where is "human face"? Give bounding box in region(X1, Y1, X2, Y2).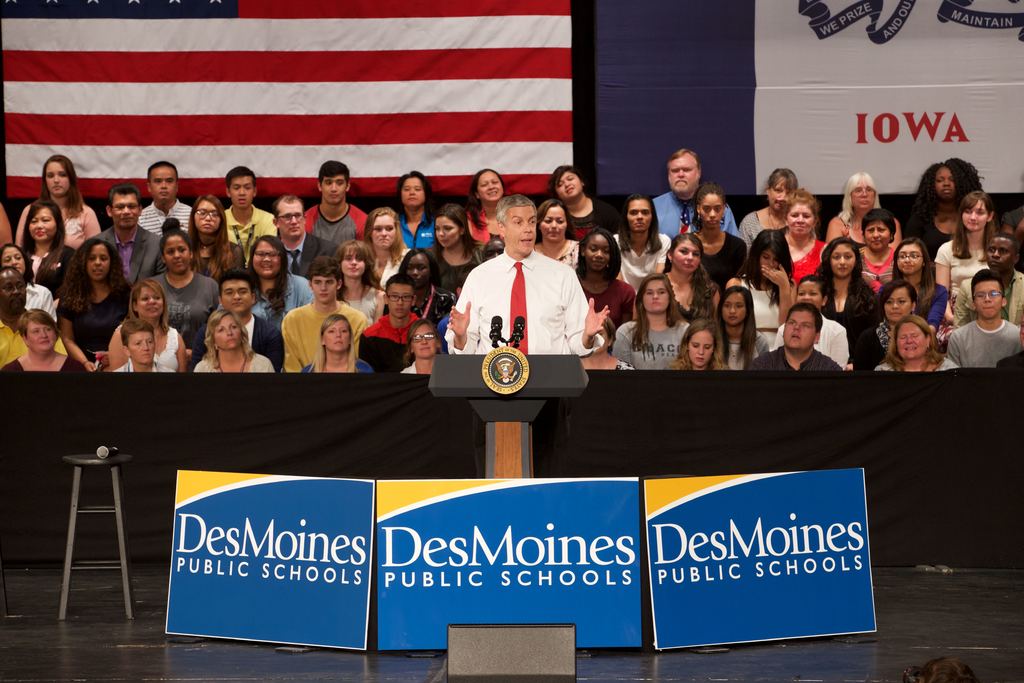
region(320, 172, 349, 204).
